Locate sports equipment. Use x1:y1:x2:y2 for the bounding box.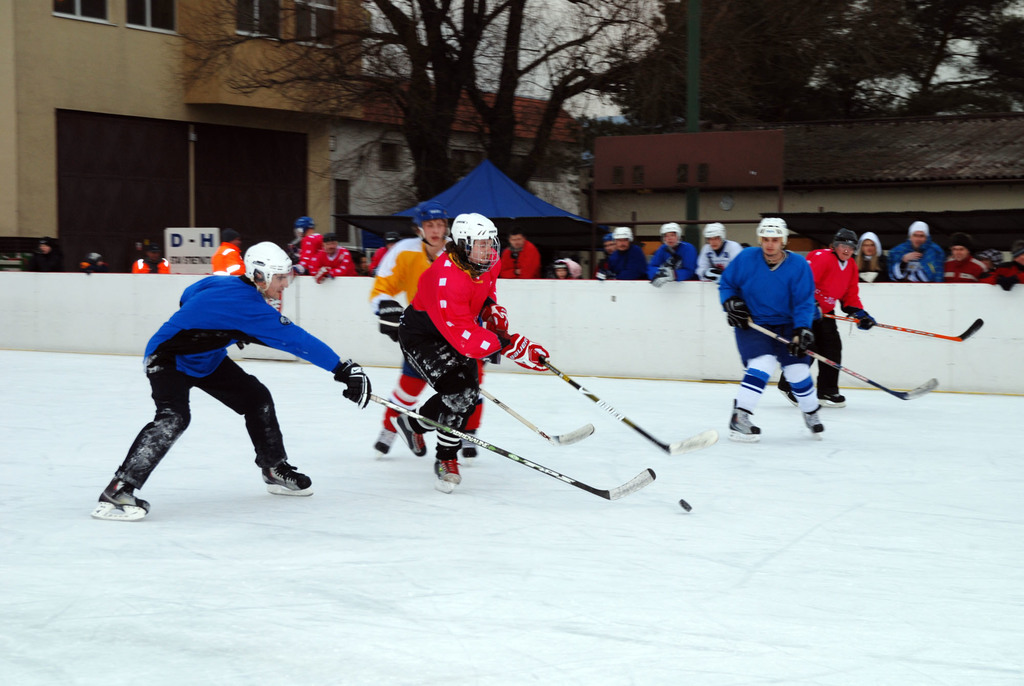
771:382:796:406.
